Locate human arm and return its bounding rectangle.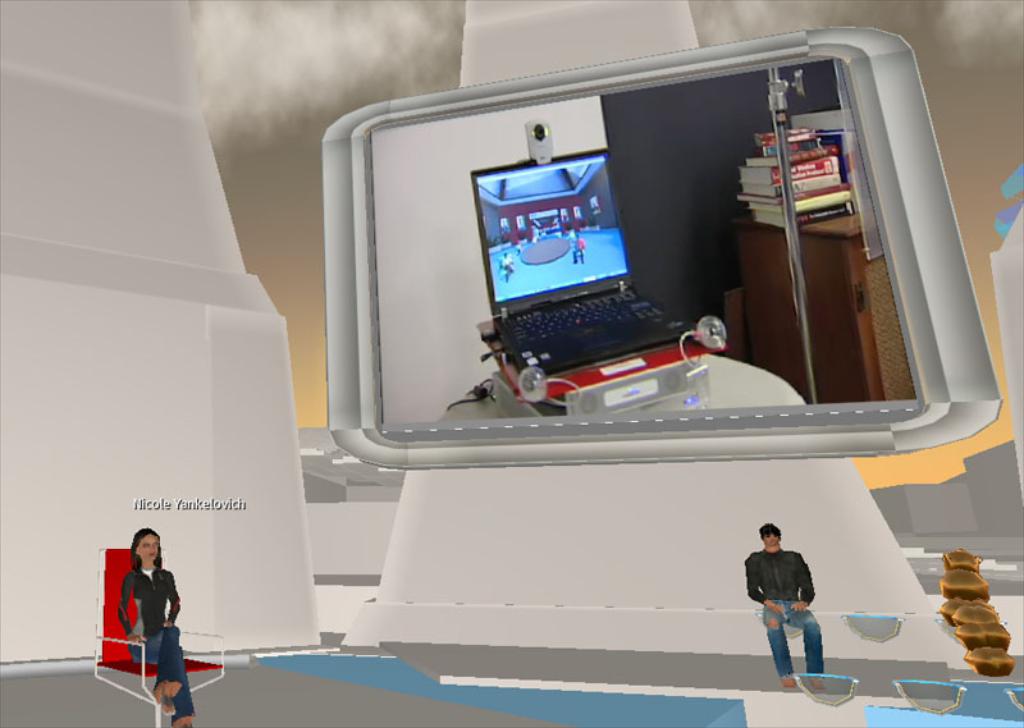
790,554,814,612.
